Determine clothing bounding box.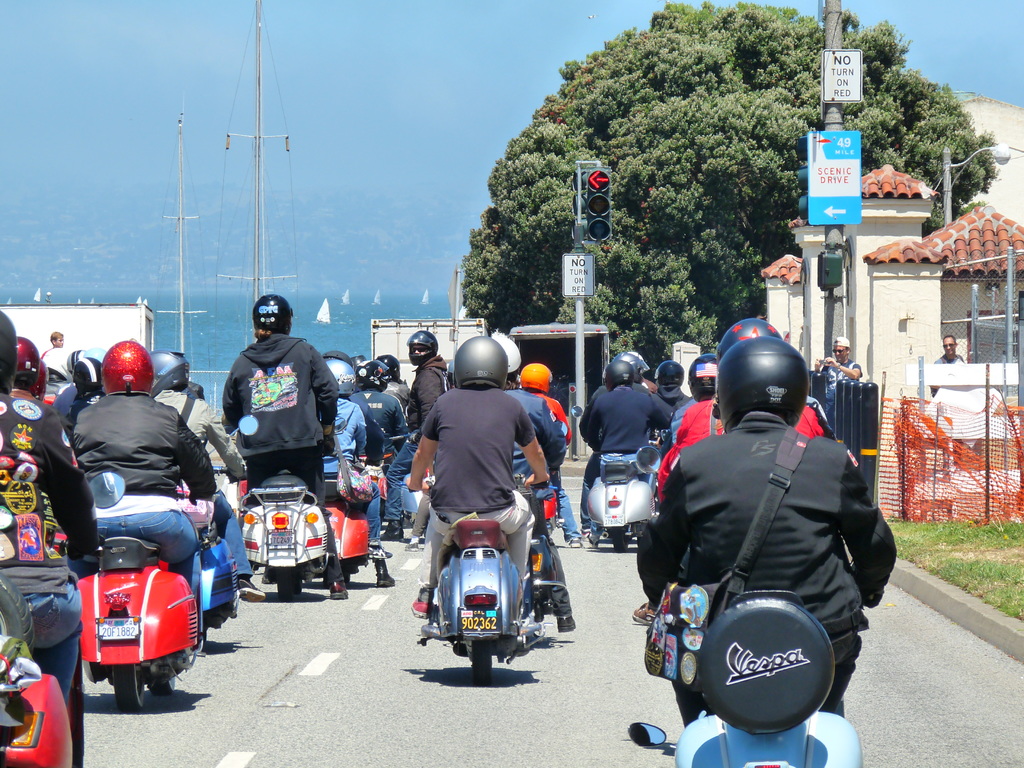
Determined: detection(647, 388, 689, 417).
